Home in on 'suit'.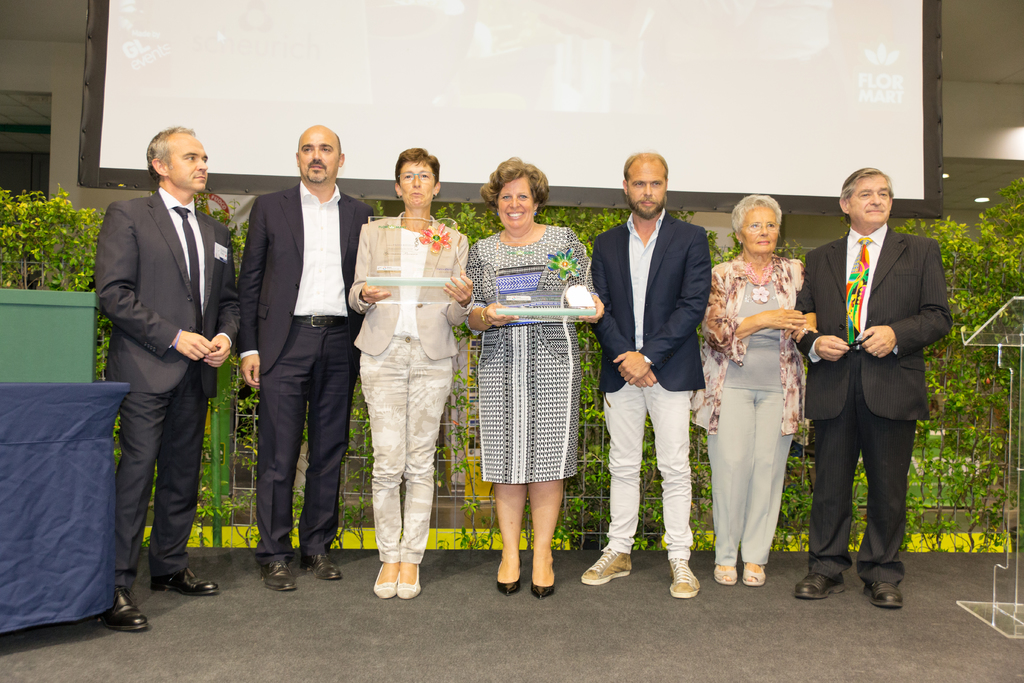
Homed in at (x1=235, y1=181, x2=378, y2=570).
